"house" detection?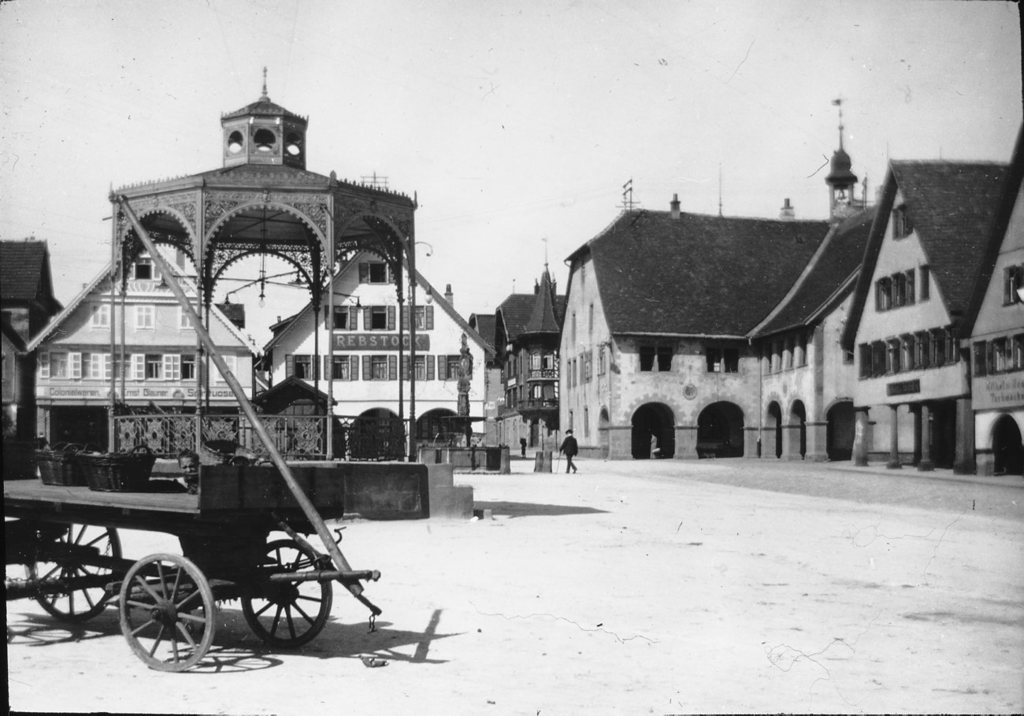
bbox=[0, 236, 68, 373]
